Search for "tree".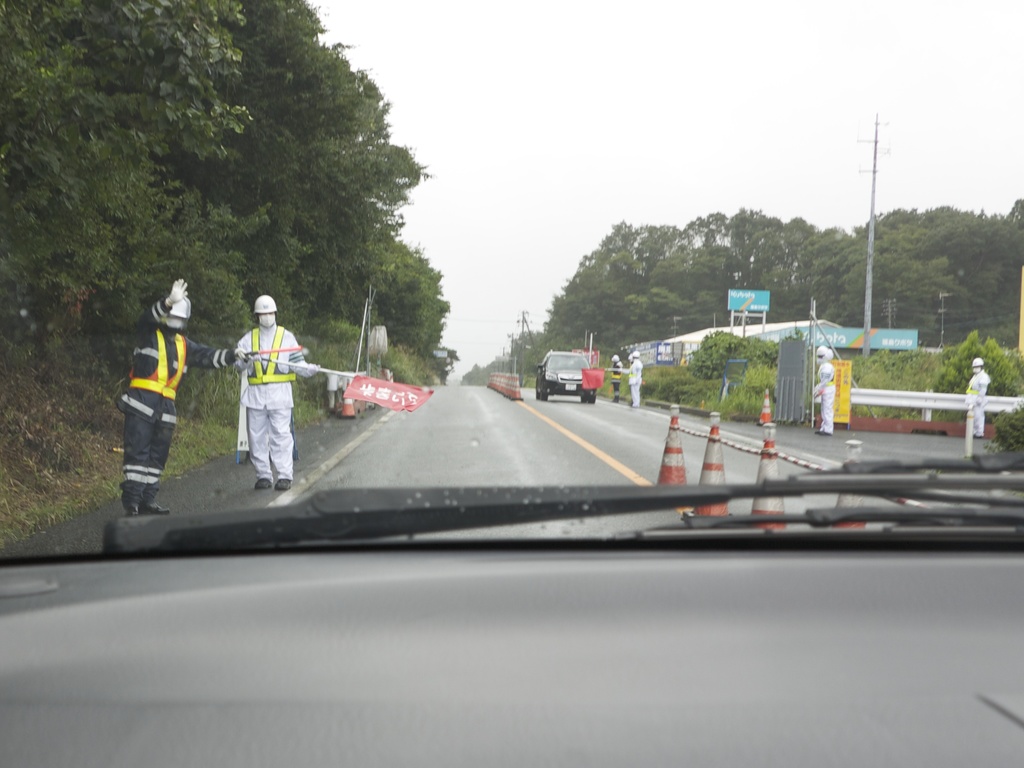
Found at bbox=(938, 325, 1023, 429).
